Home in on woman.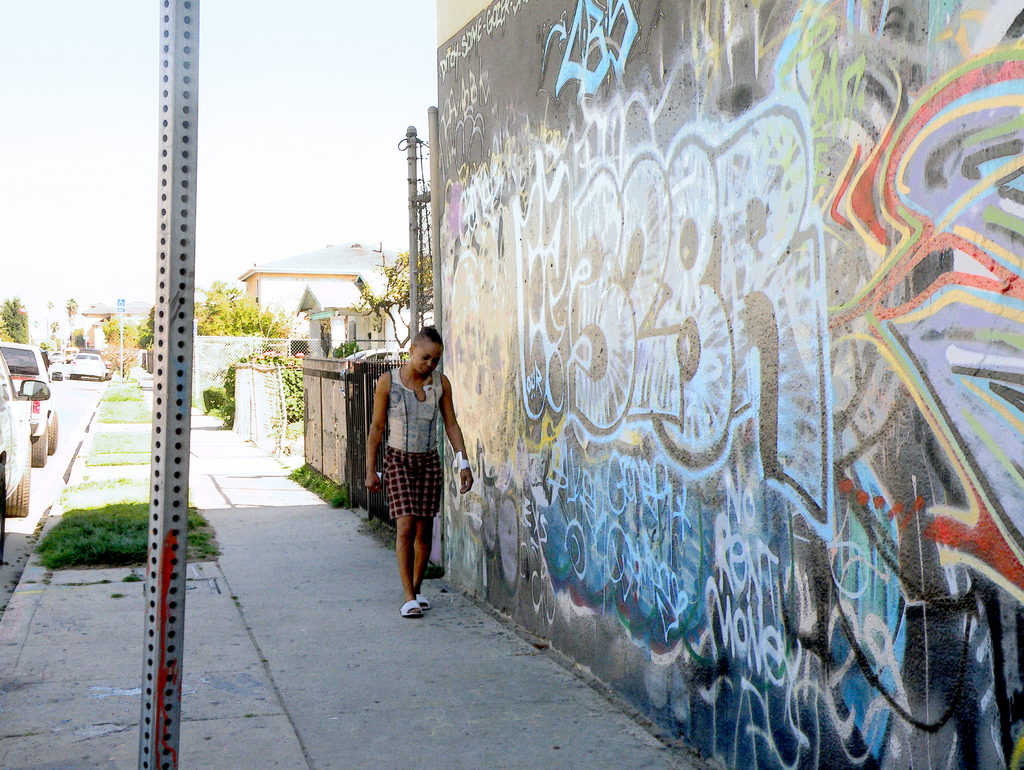
Homed in at [x1=364, y1=327, x2=476, y2=616].
